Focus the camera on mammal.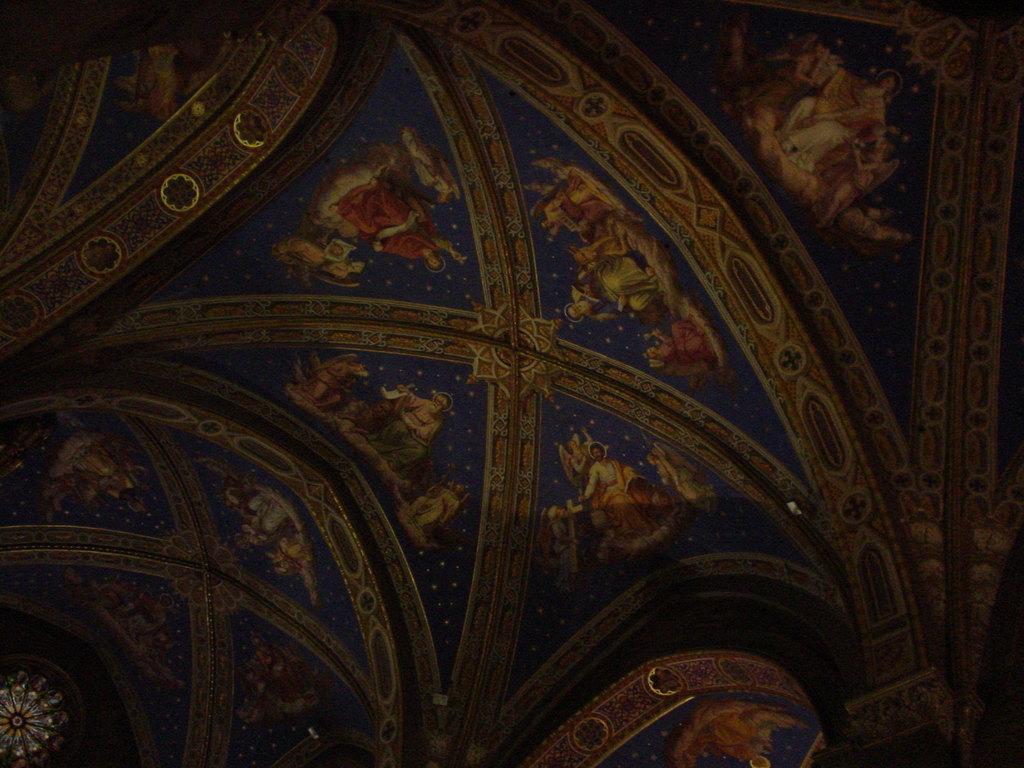
Focus region: [279, 234, 364, 274].
